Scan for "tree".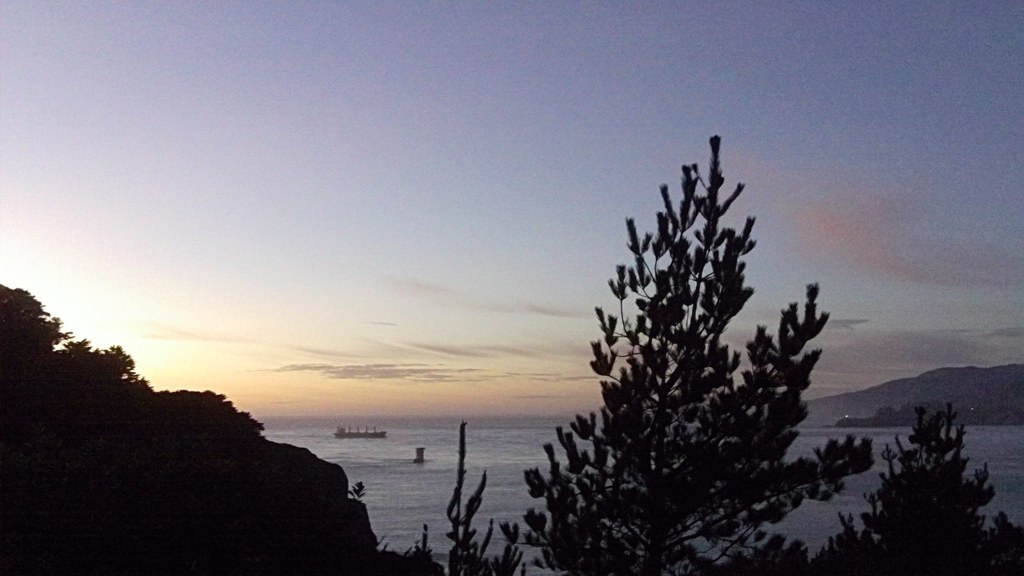
Scan result: select_region(444, 421, 530, 575).
